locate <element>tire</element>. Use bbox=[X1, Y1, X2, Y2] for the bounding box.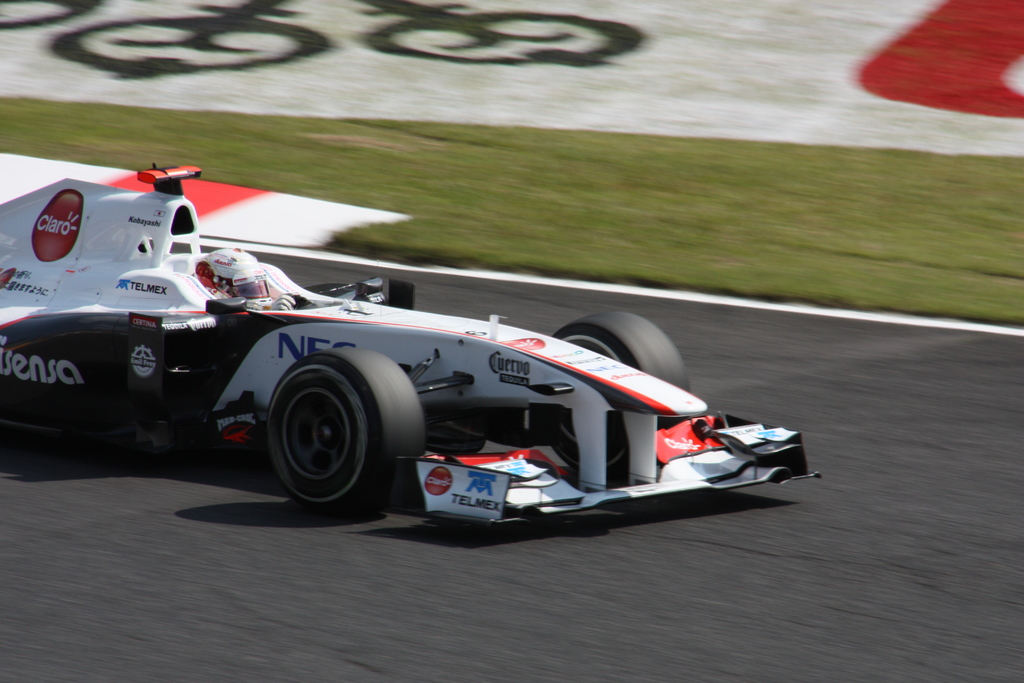
bbox=[263, 348, 432, 519].
